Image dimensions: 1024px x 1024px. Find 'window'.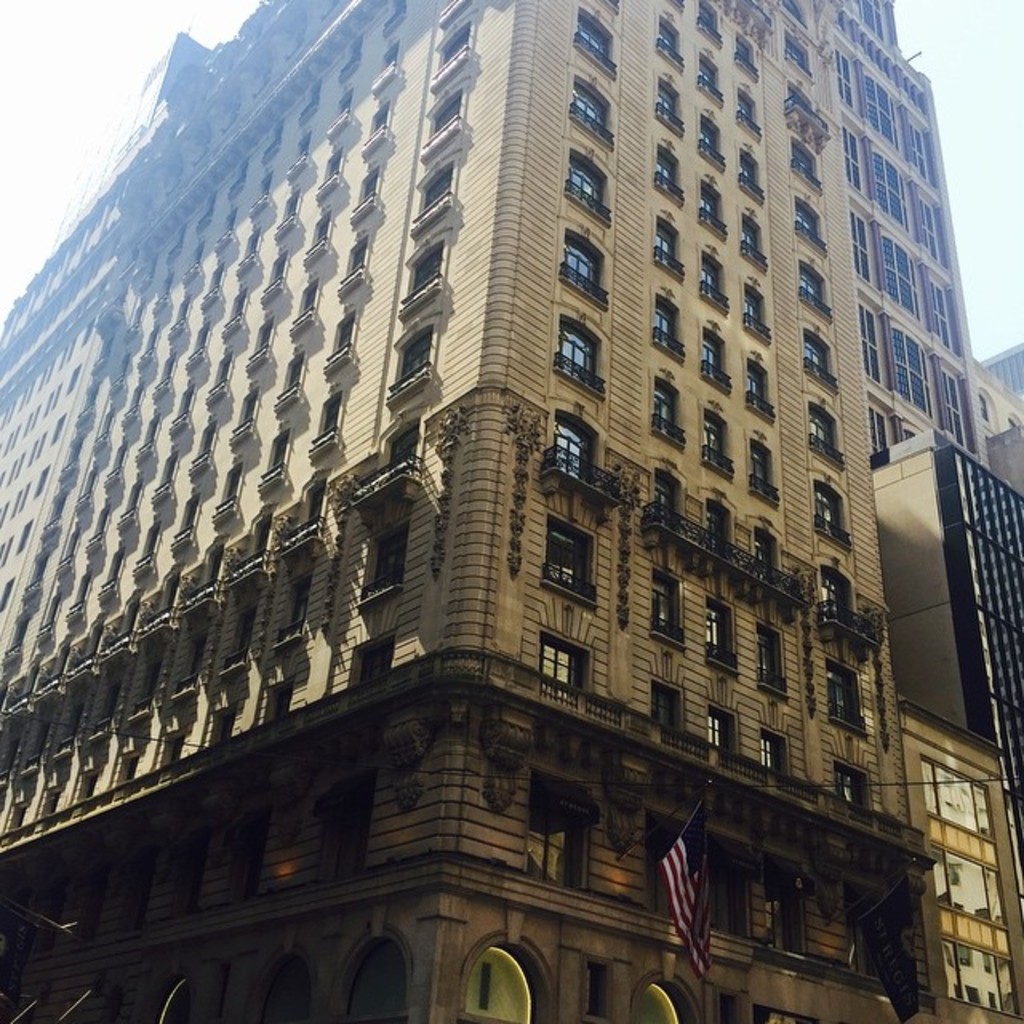
locate(541, 515, 598, 606).
